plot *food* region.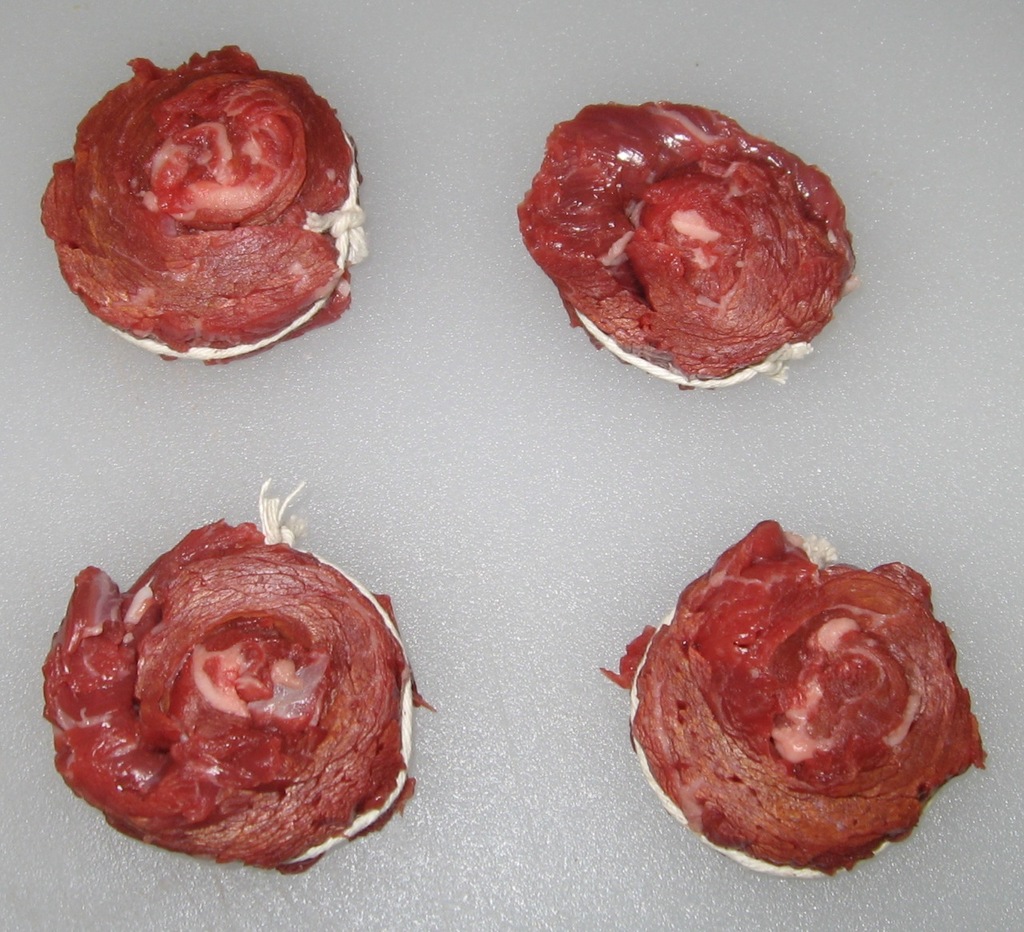
Plotted at [x1=50, y1=486, x2=432, y2=874].
